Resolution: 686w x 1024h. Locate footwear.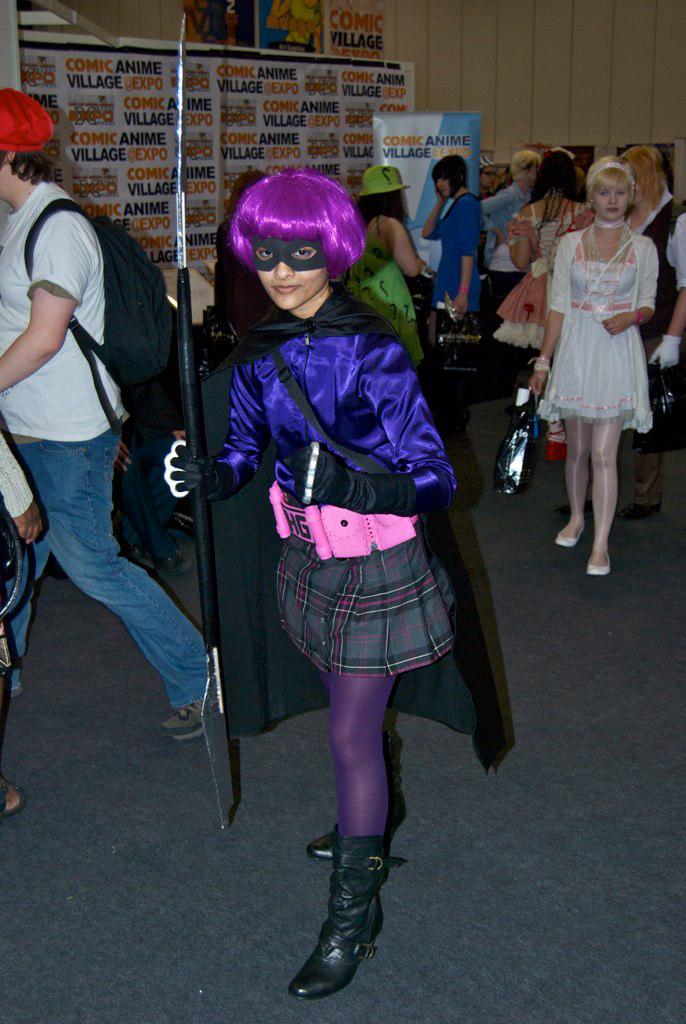
box=[620, 500, 663, 519].
